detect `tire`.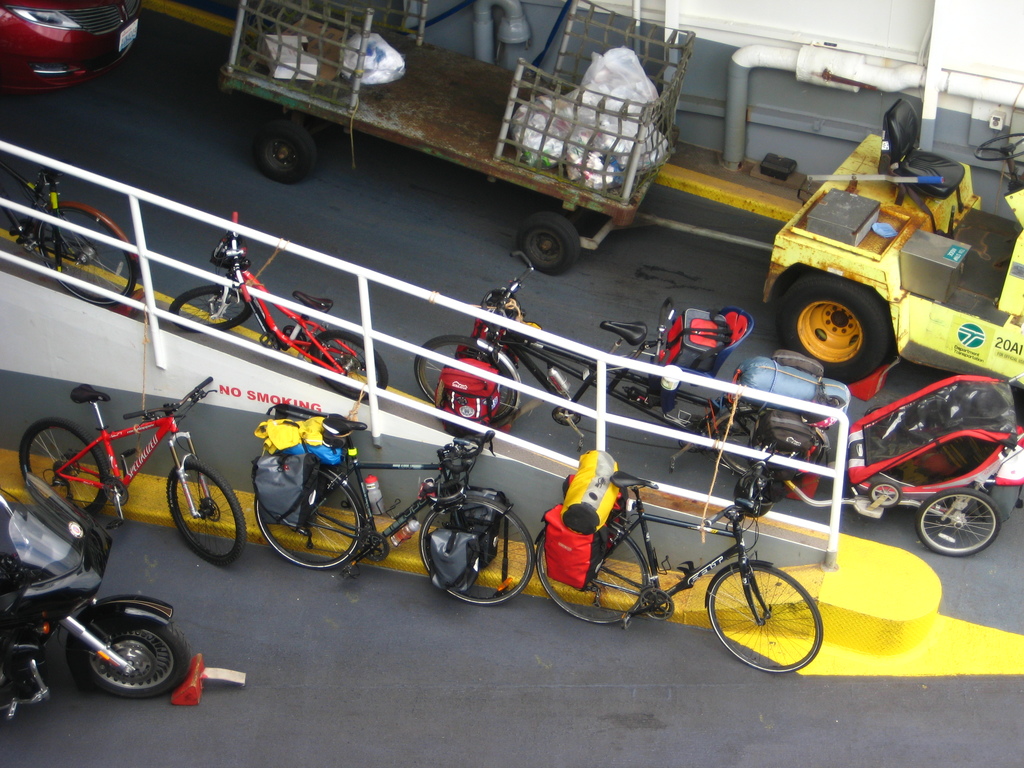
Detected at (left=517, top=212, right=578, bottom=276).
